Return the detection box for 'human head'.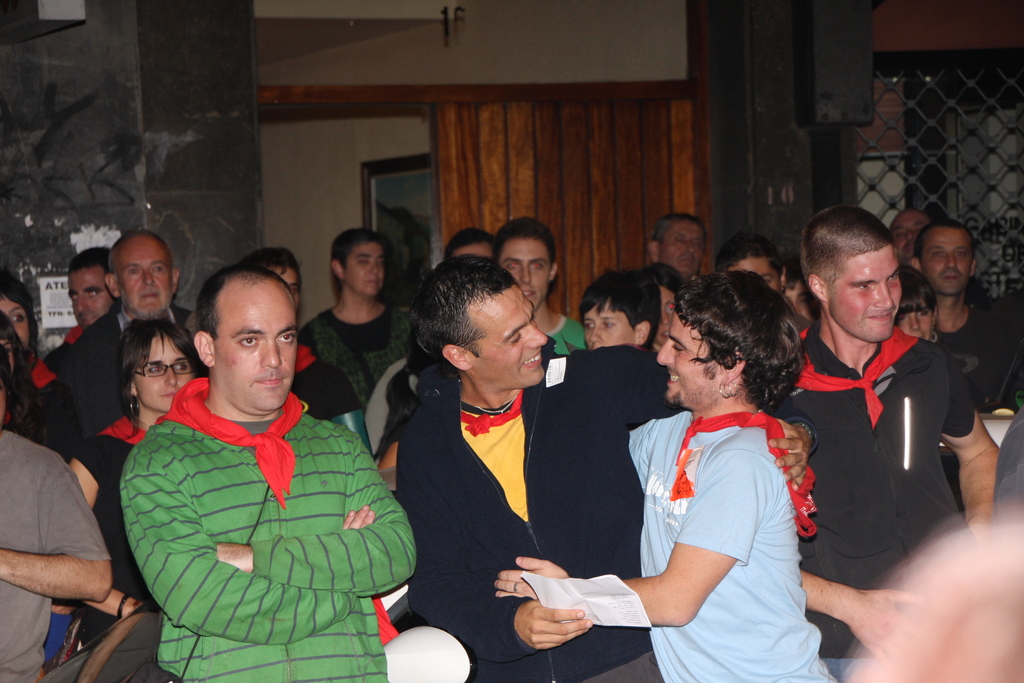
68, 245, 110, 329.
